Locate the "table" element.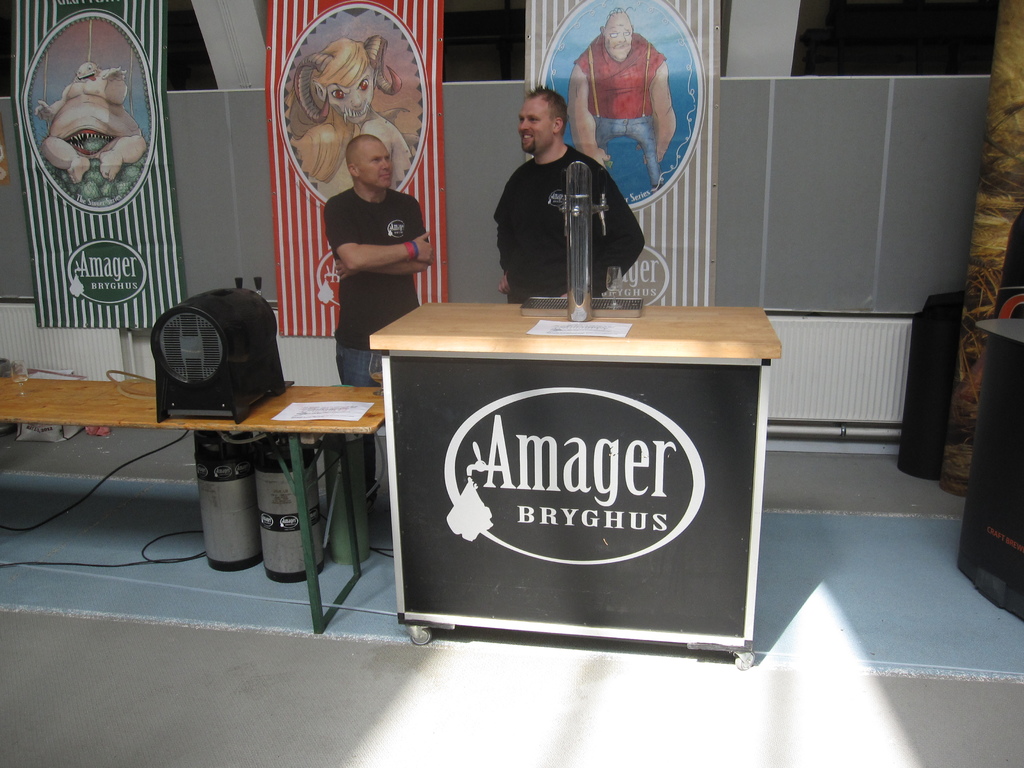
Element bbox: [left=366, top=257, right=815, bottom=656].
